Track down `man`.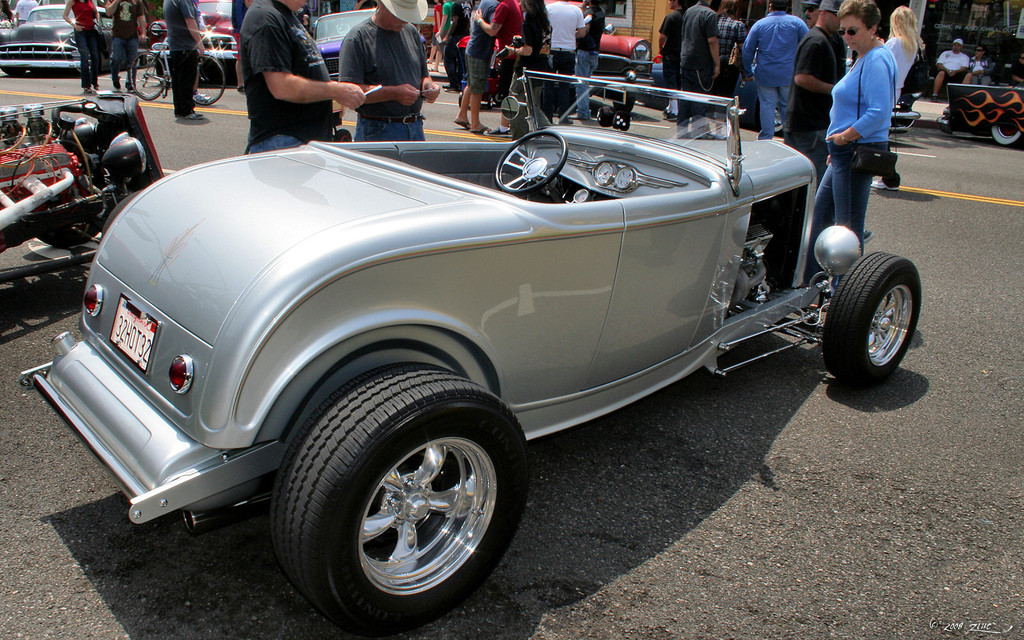
Tracked to (158,0,208,124).
